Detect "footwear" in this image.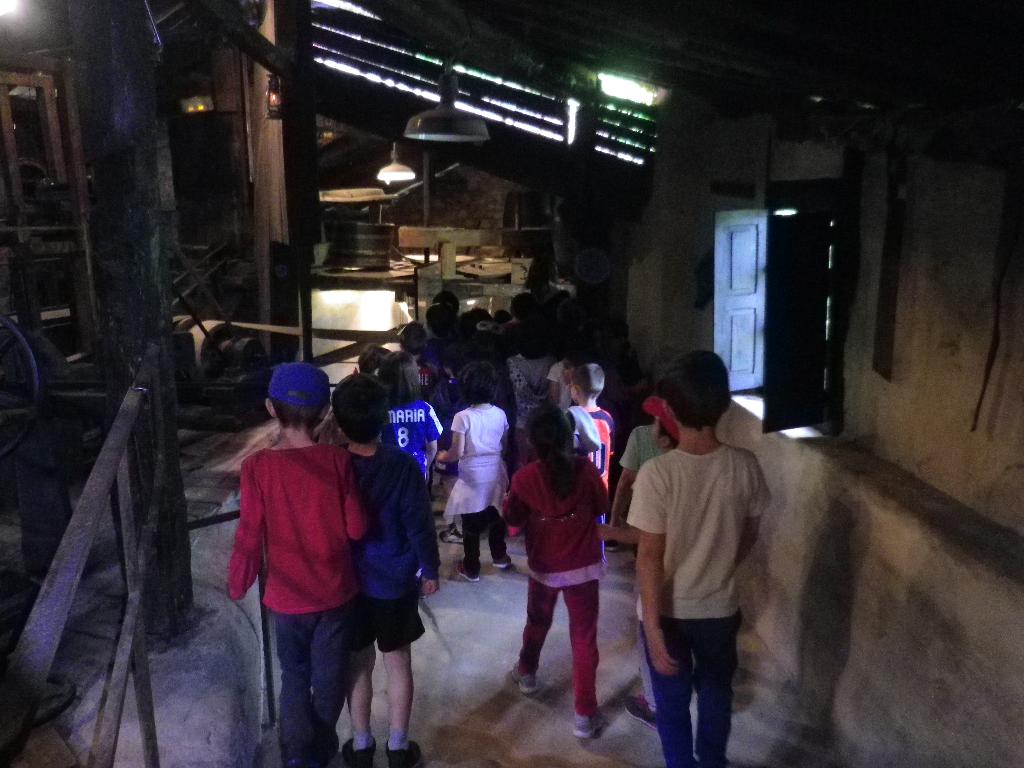
Detection: Rect(346, 739, 381, 767).
